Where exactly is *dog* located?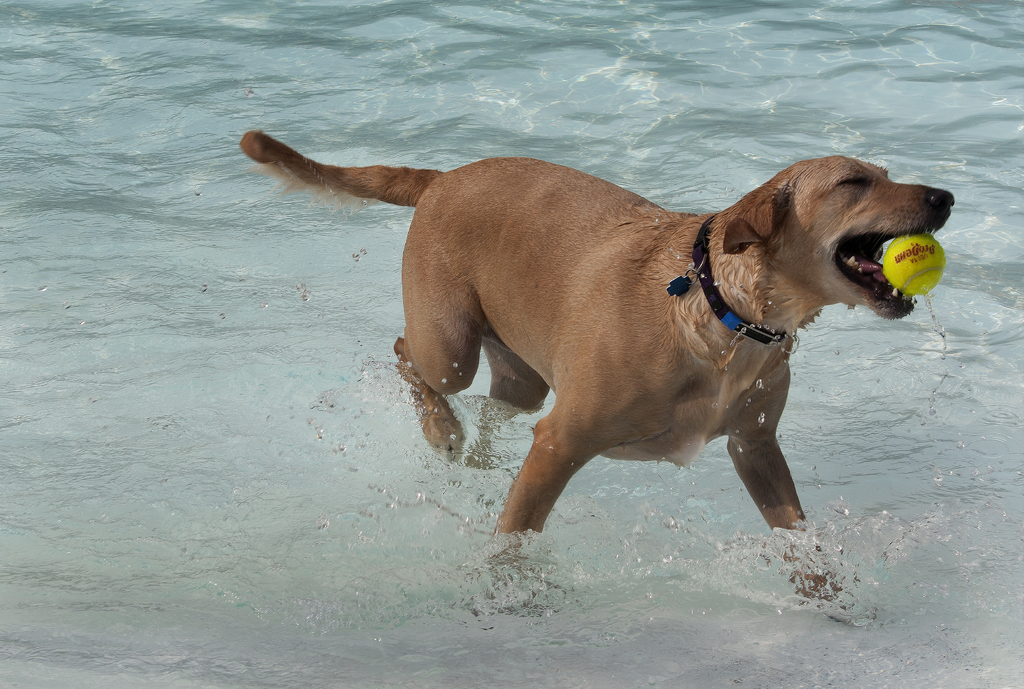
Its bounding box is 240, 128, 956, 626.
